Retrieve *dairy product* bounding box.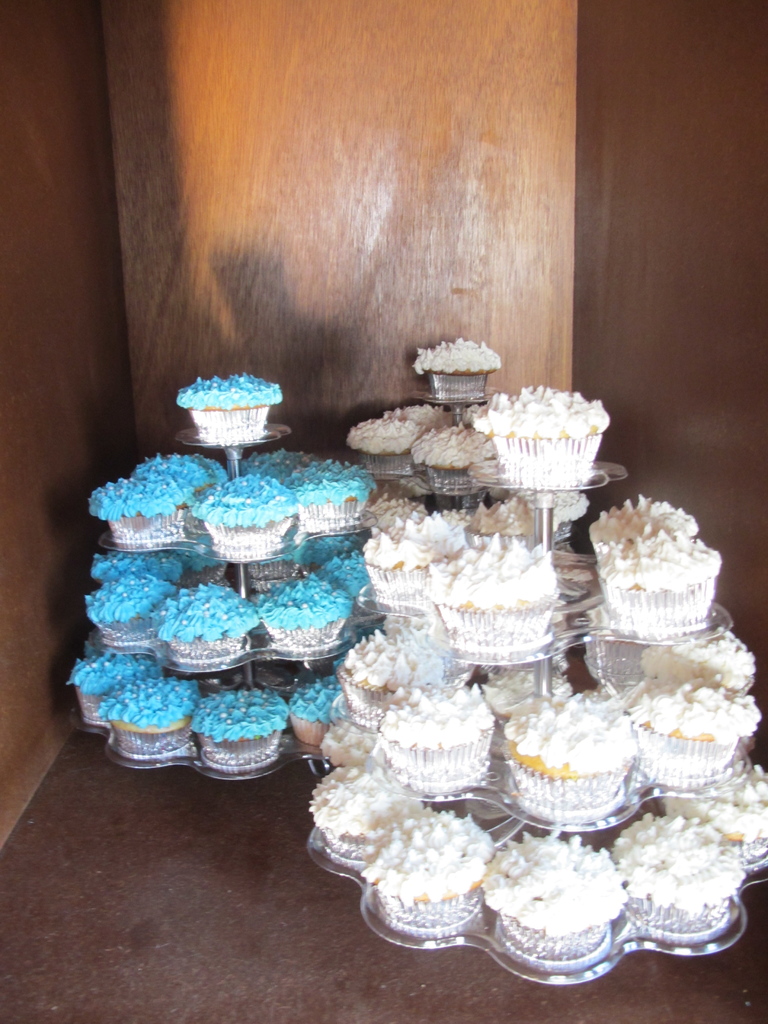
Bounding box: l=317, t=776, r=409, b=869.
